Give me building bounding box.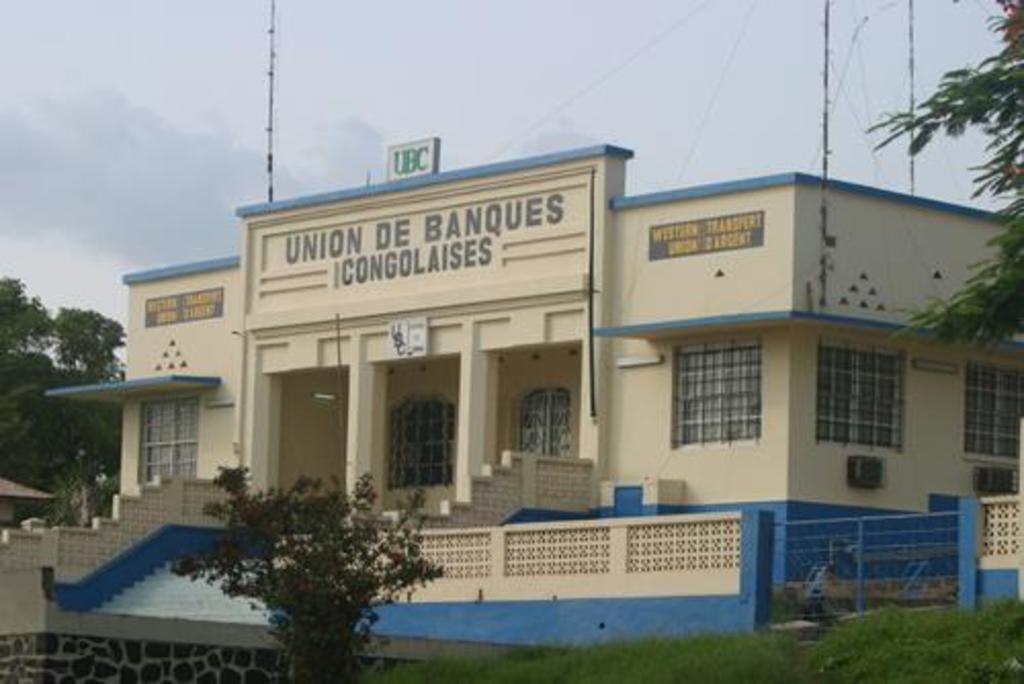
39 135 1022 582.
